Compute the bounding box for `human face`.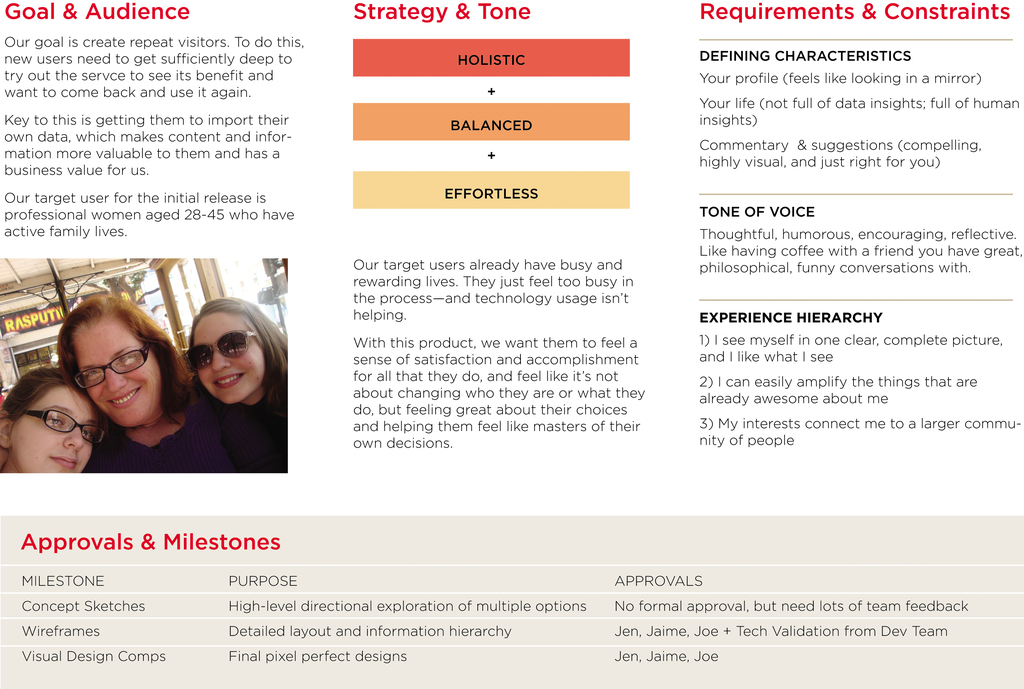
82,315,156,431.
